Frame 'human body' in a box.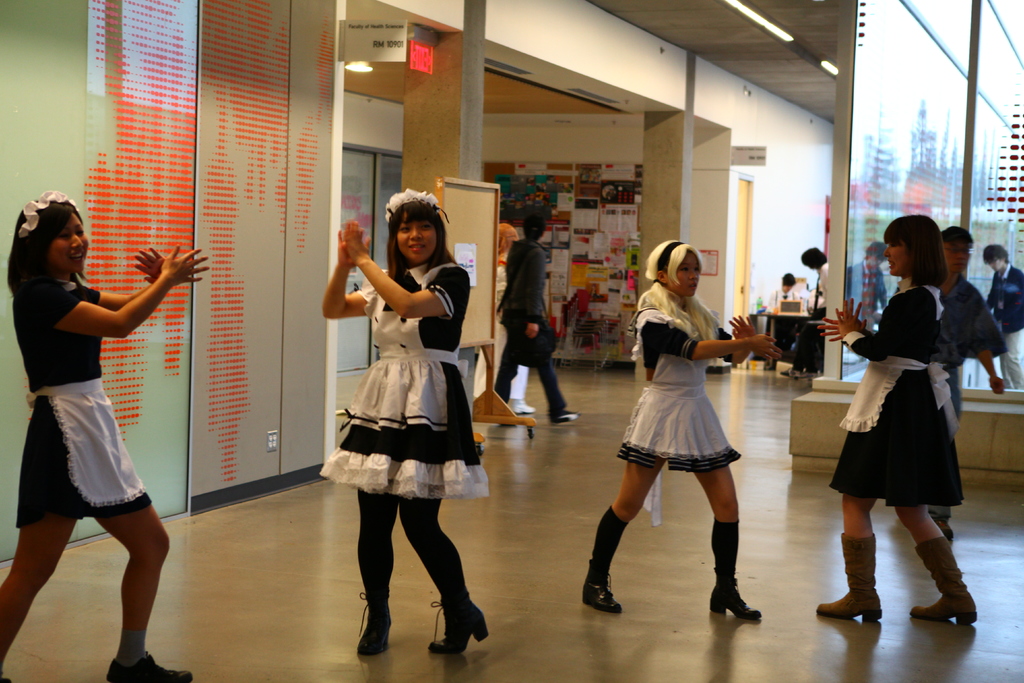
492, 212, 582, 421.
